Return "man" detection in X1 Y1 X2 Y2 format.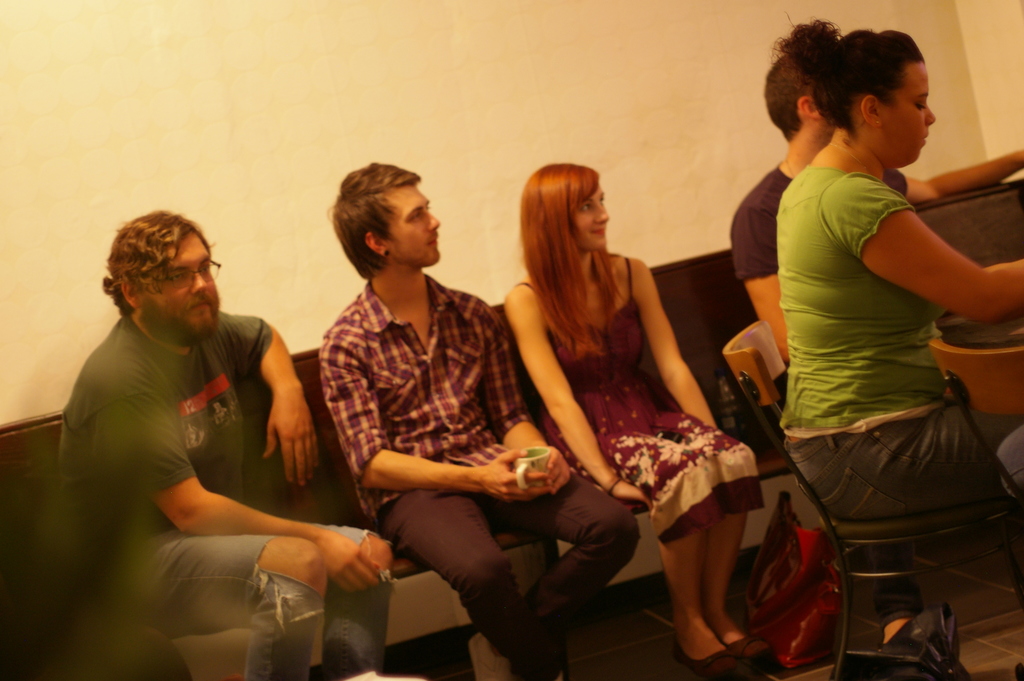
320 158 643 680.
